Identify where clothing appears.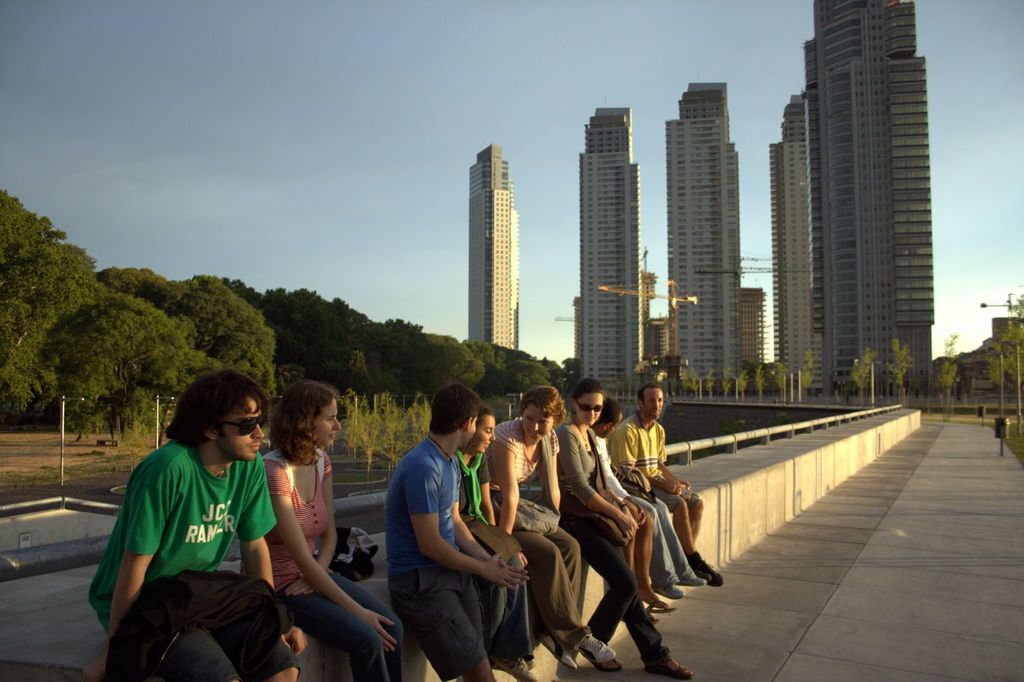
Appears at {"left": 475, "top": 555, "right": 519, "bottom": 641}.
